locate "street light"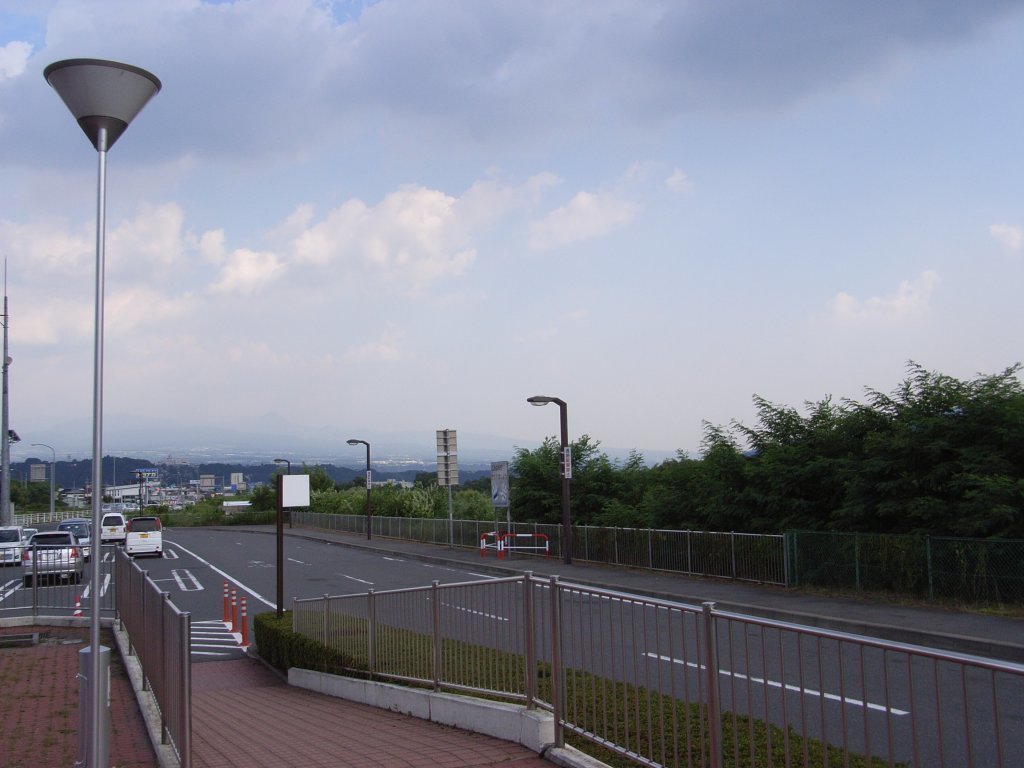
box(131, 469, 143, 520)
